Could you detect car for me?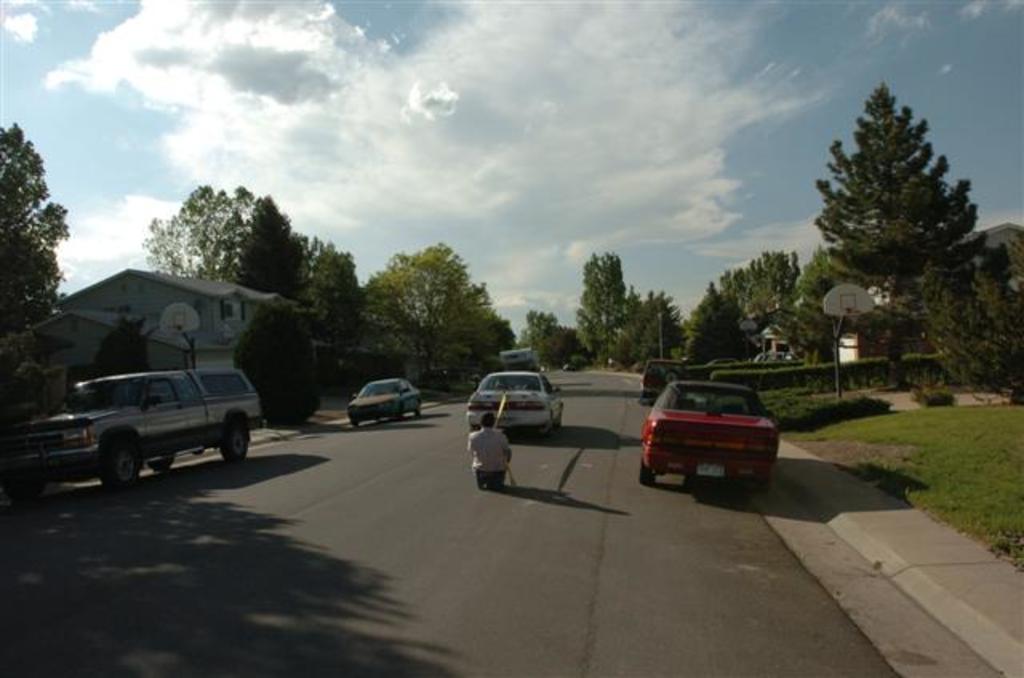
Detection result: x1=466, y1=369, x2=563, y2=441.
